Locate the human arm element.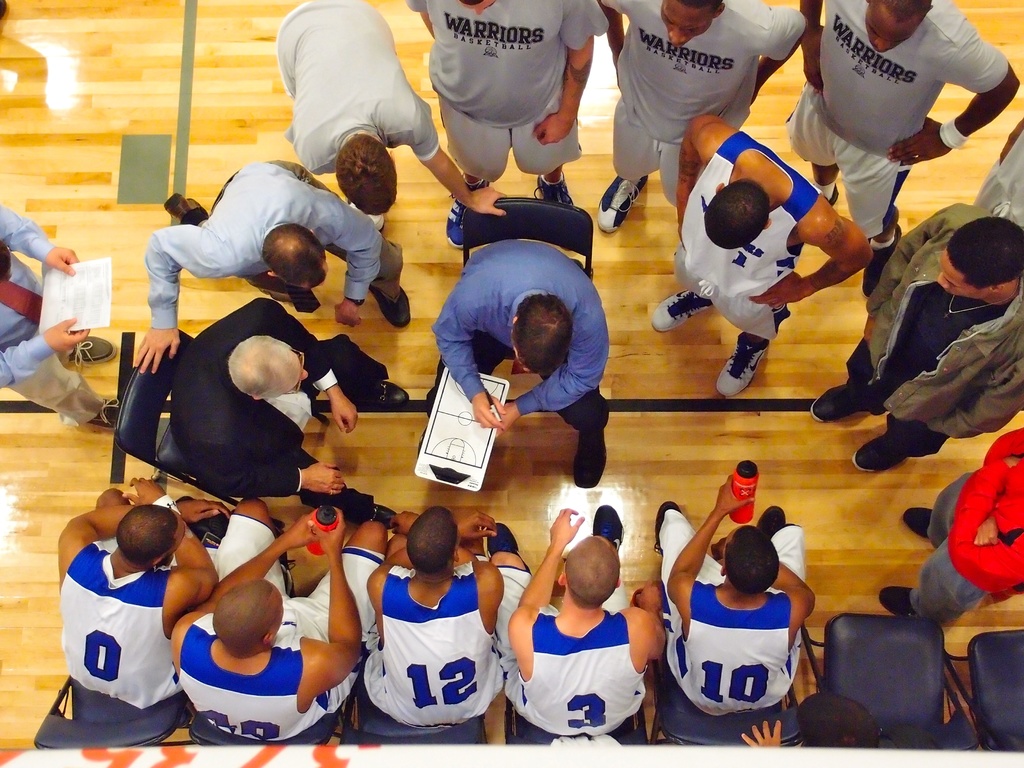
Element bbox: l=246, t=295, r=355, b=434.
